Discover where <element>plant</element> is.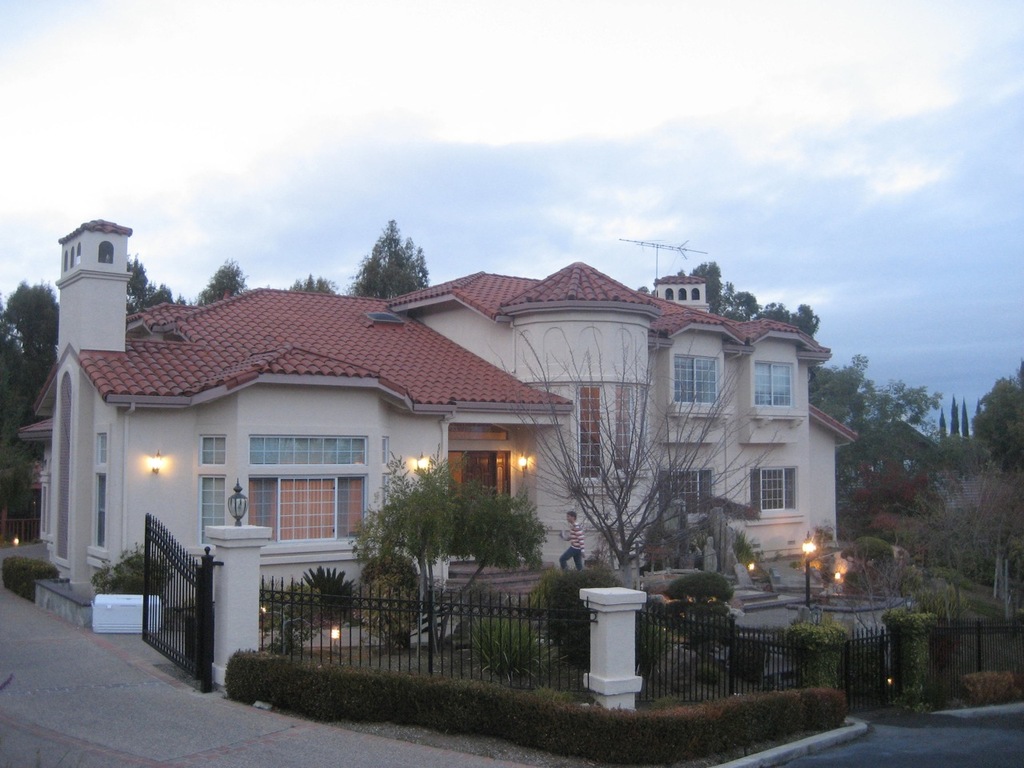
Discovered at [left=95, top=546, right=173, bottom=610].
